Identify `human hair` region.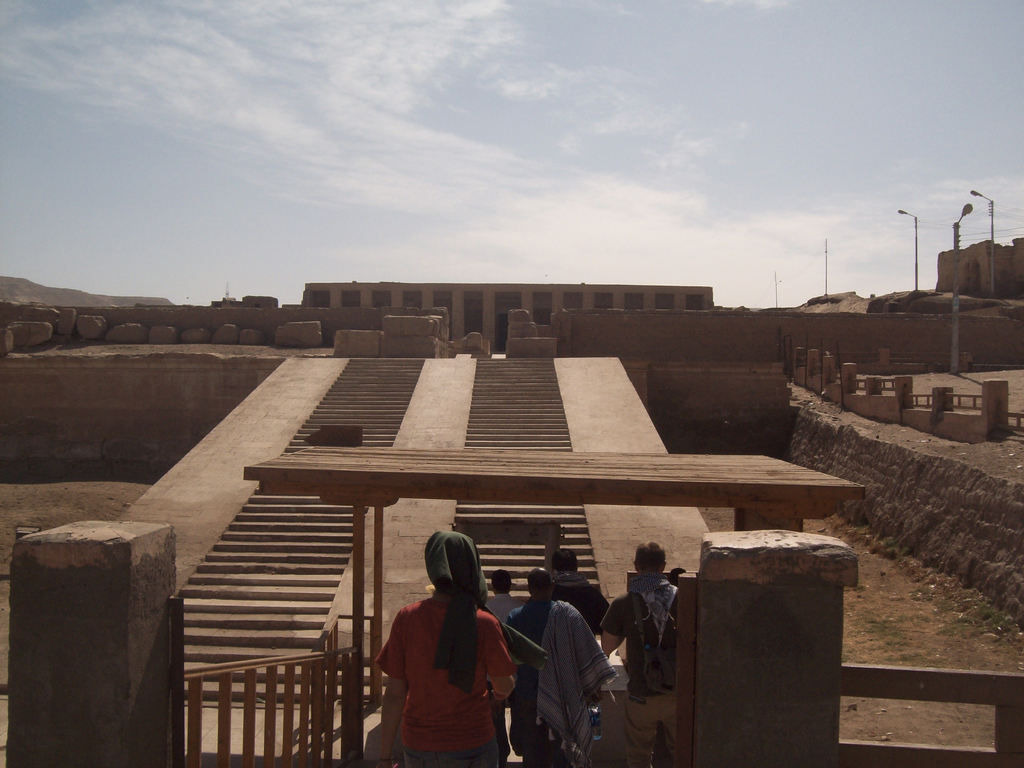
Region: l=528, t=569, r=552, b=590.
